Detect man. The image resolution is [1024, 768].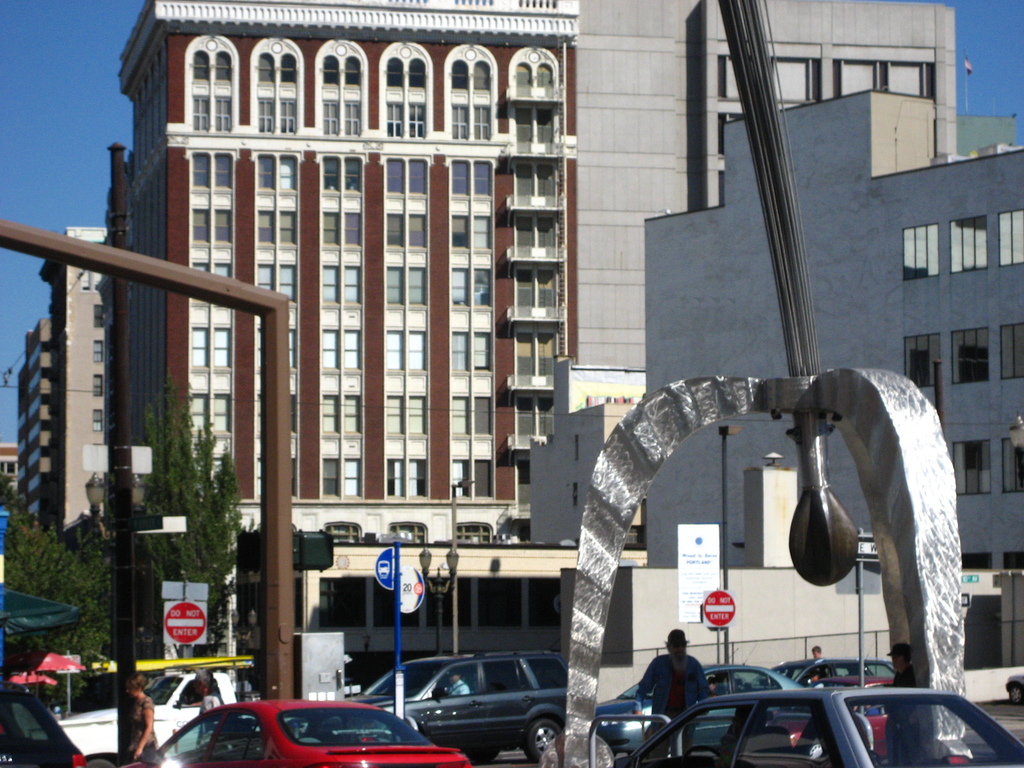
rect(447, 670, 468, 697).
